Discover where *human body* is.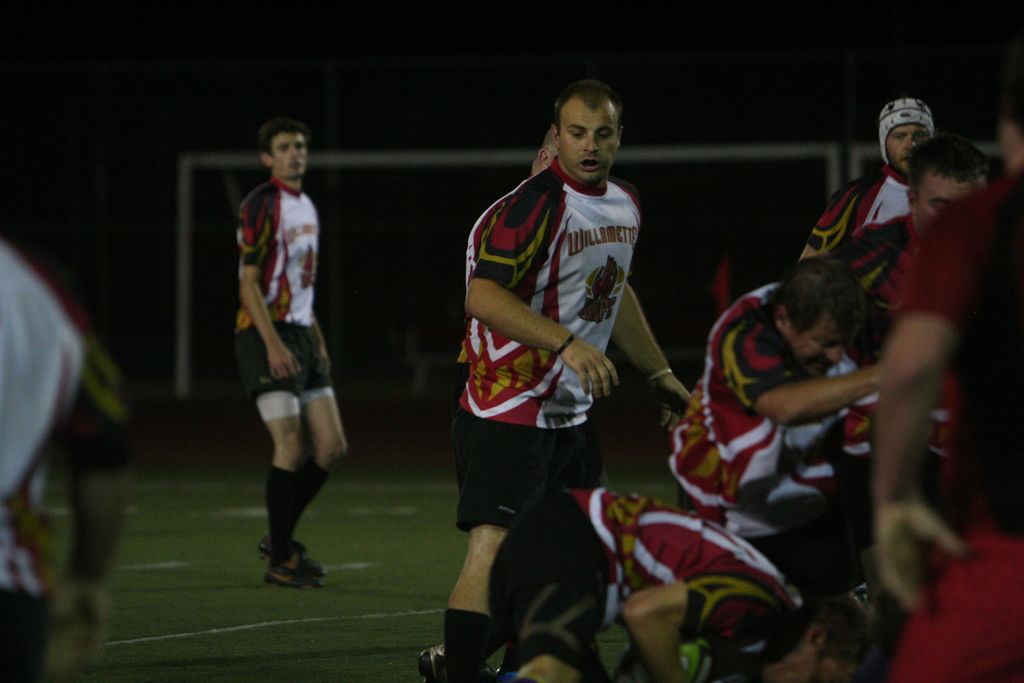
Discovered at <region>221, 105, 351, 604</region>.
